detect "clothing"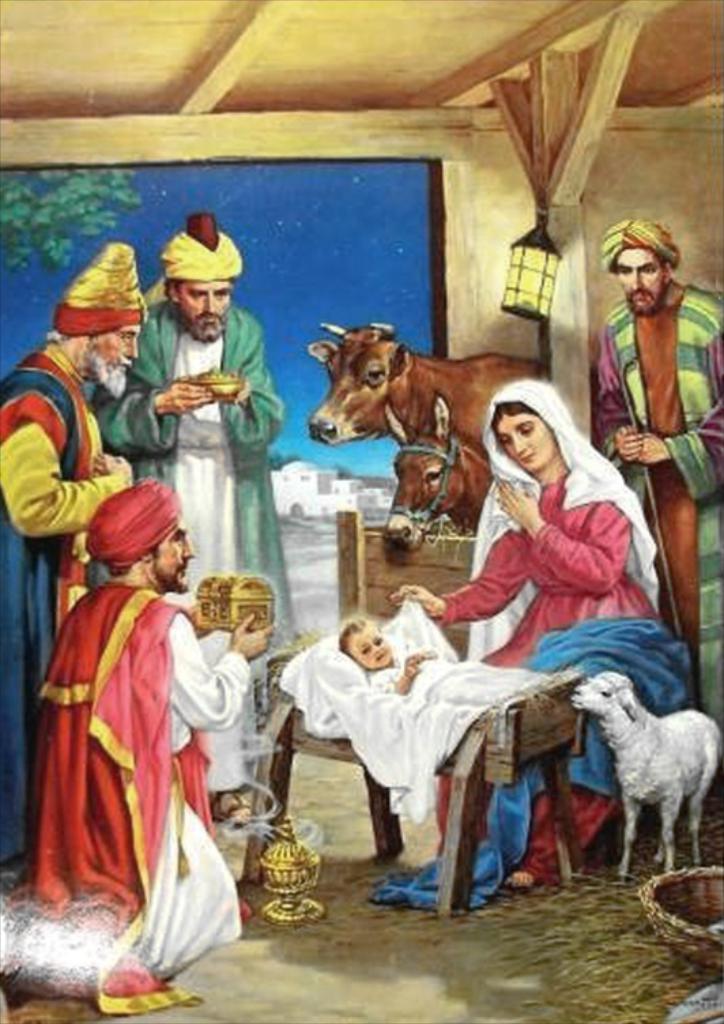
<bbox>0, 334, 121, 863</bbox>
